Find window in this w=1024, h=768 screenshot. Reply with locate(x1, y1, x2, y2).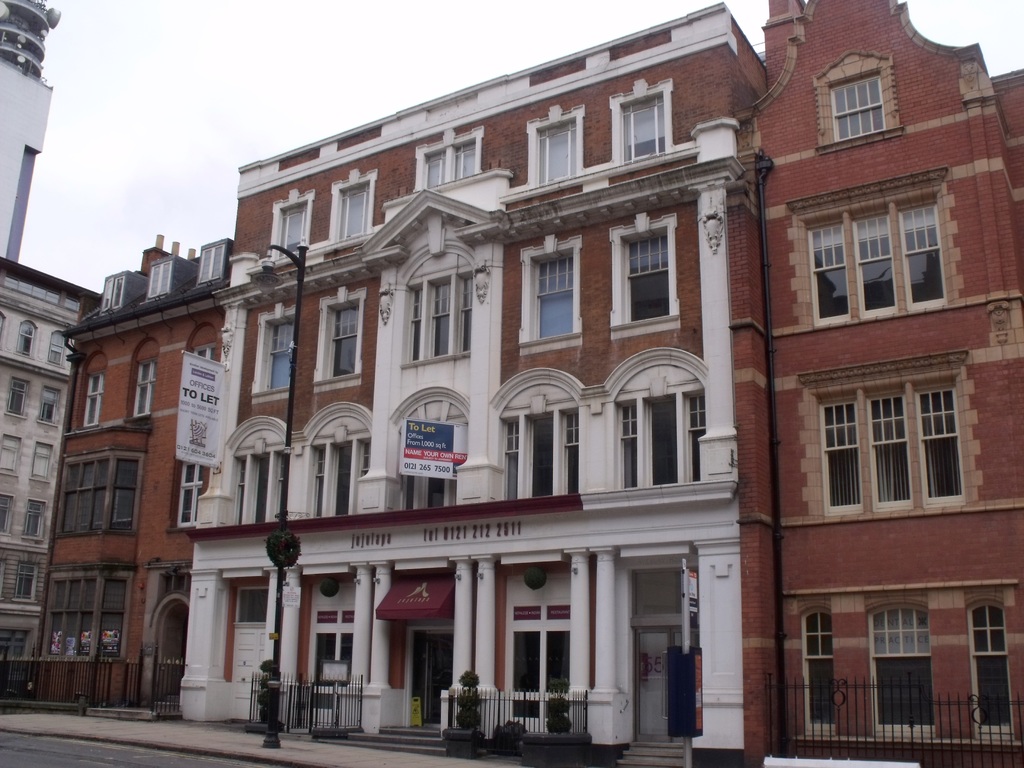
locate(100, 276, 123, 310).
